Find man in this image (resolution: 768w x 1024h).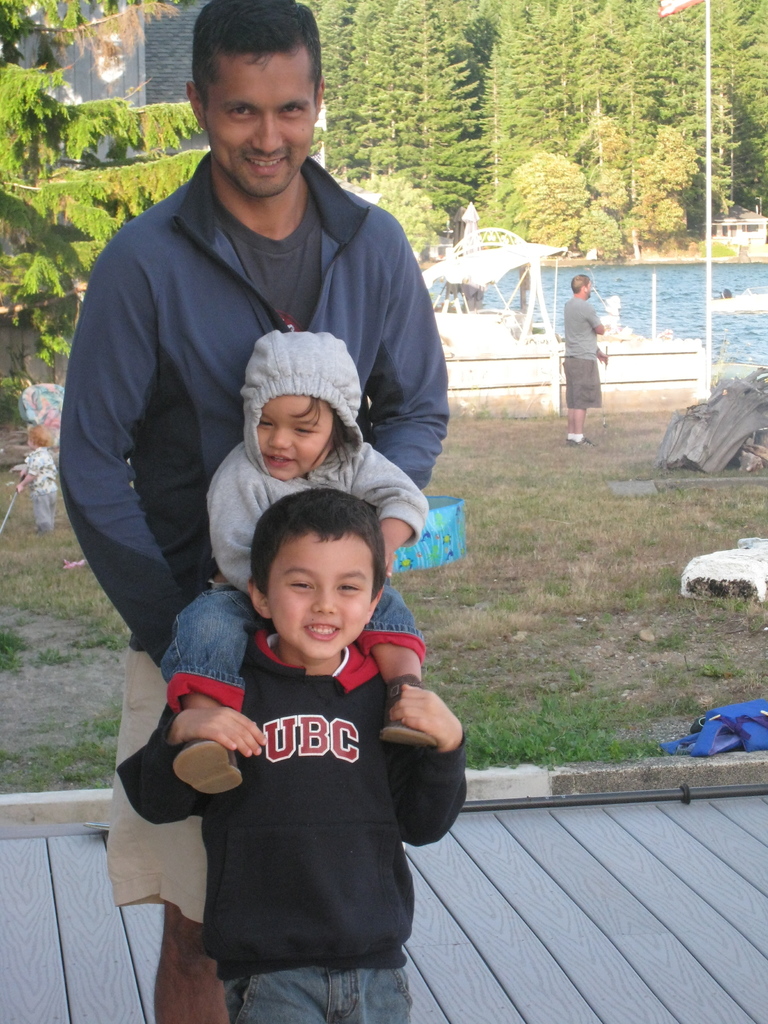
{"x1": 562, "y1": 273, "x2": 604, "y2": 449}.
